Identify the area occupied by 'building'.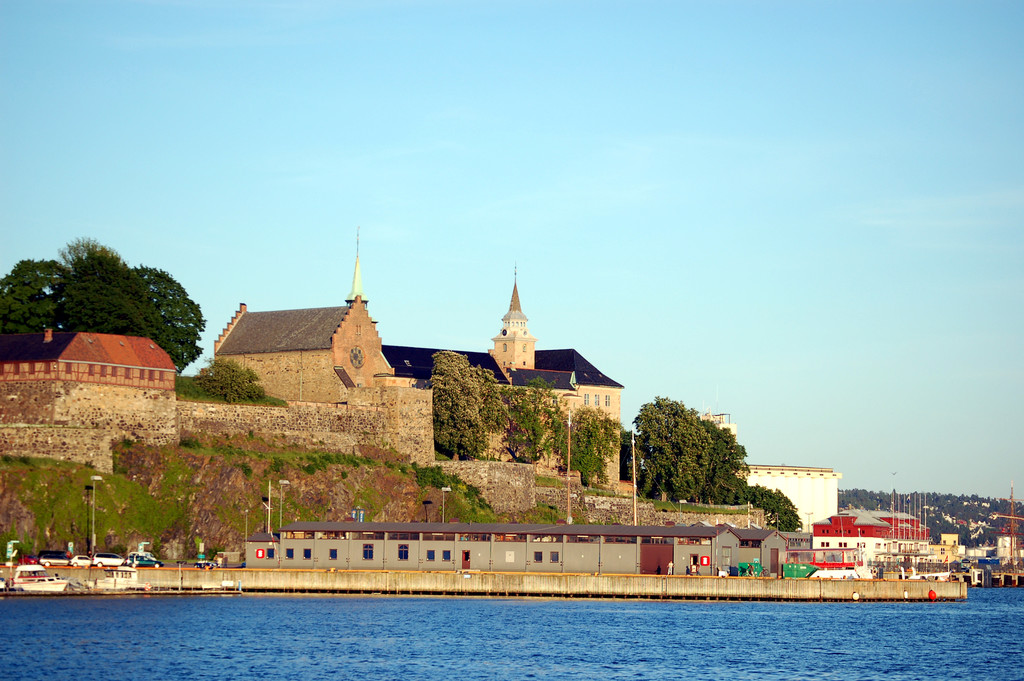
Area: rect(207, 217, 403, 405).
